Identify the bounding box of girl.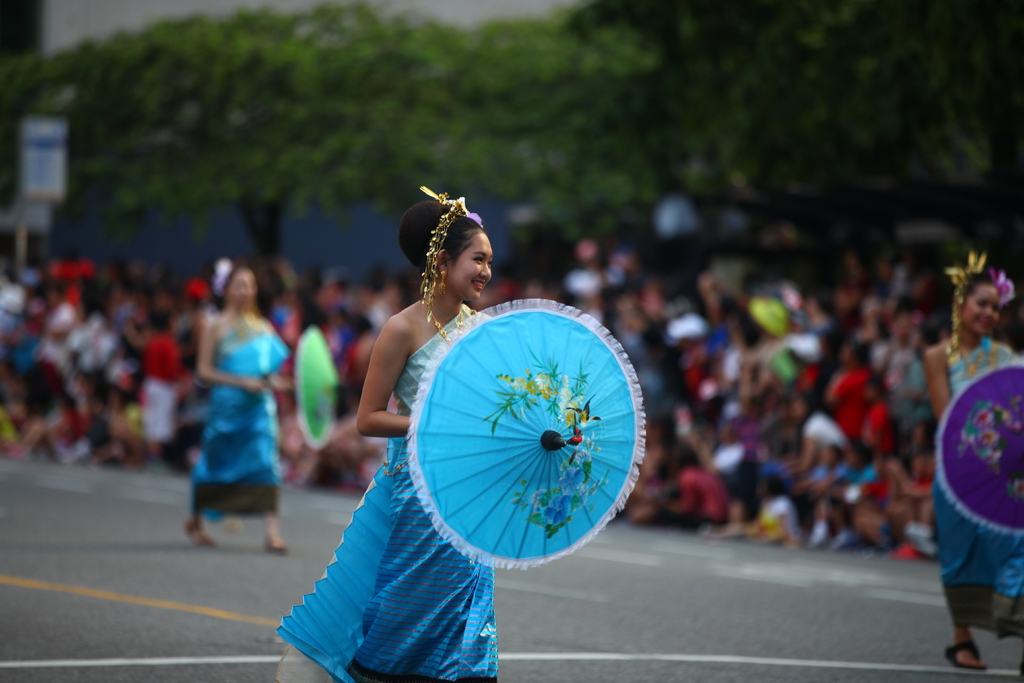
{"x1": 186, "y1": 260, "x2": 337, "y2": 553}.
